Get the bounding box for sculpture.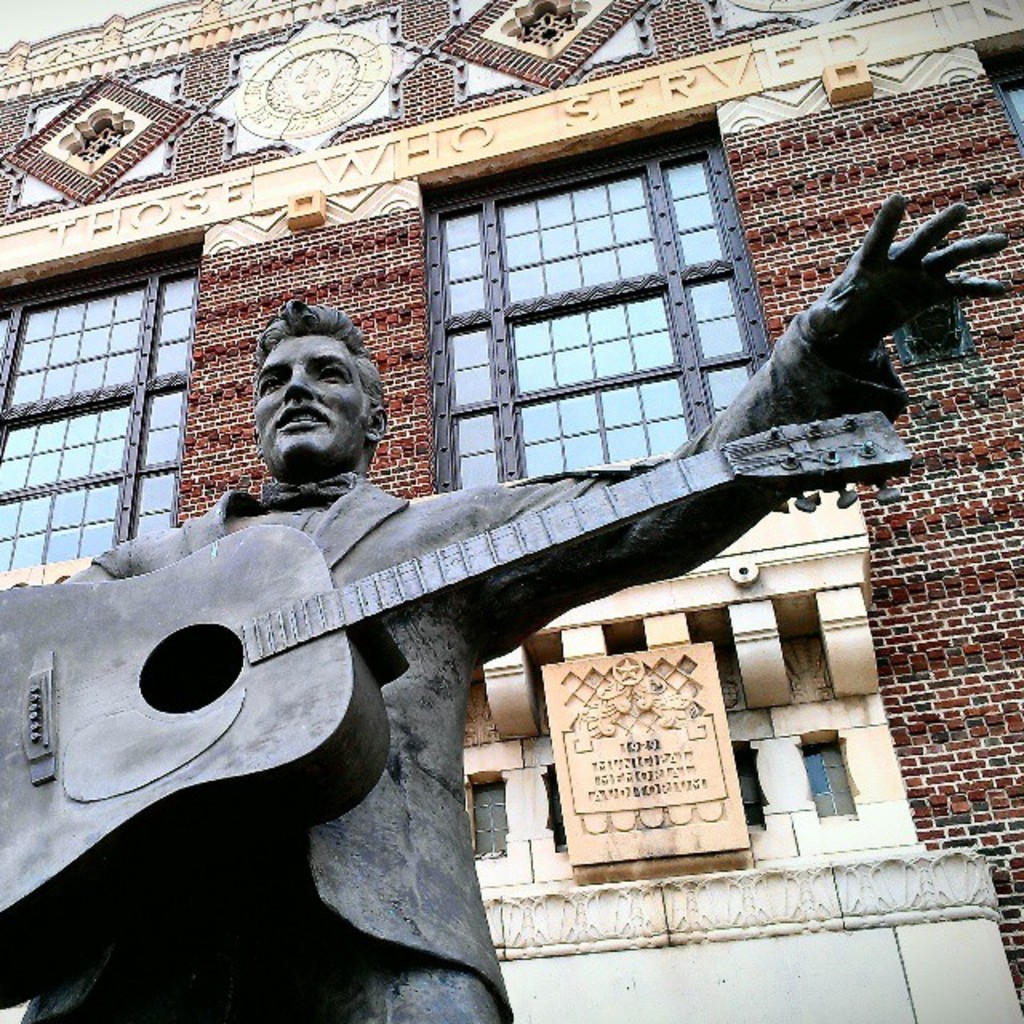
l=45, t=218, r=904, b=987.
